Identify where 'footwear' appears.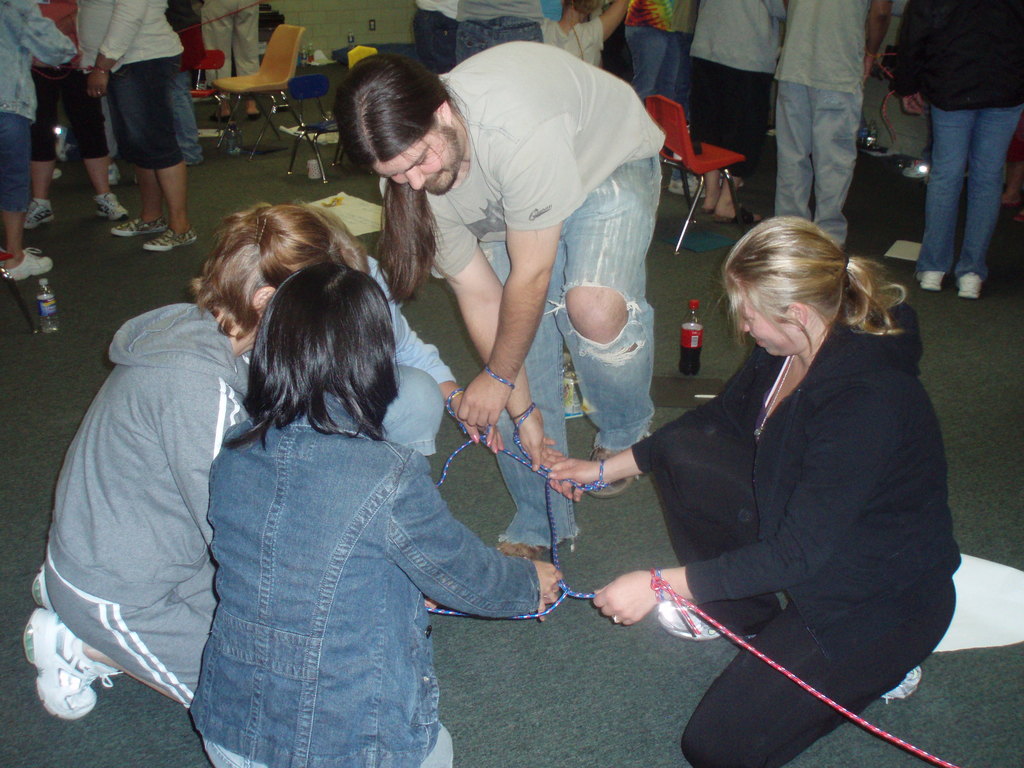
Appears at x1=15 y1=625 x2=93 y2=742.
